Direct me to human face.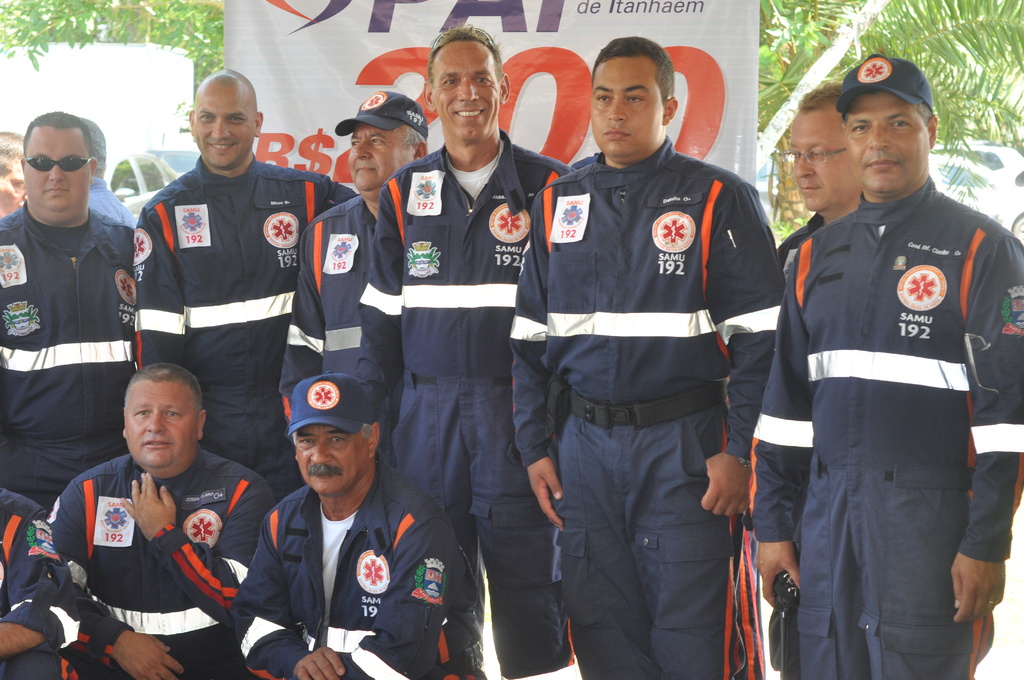
Direction: left=196, top=88, right=252, bottom=172.
